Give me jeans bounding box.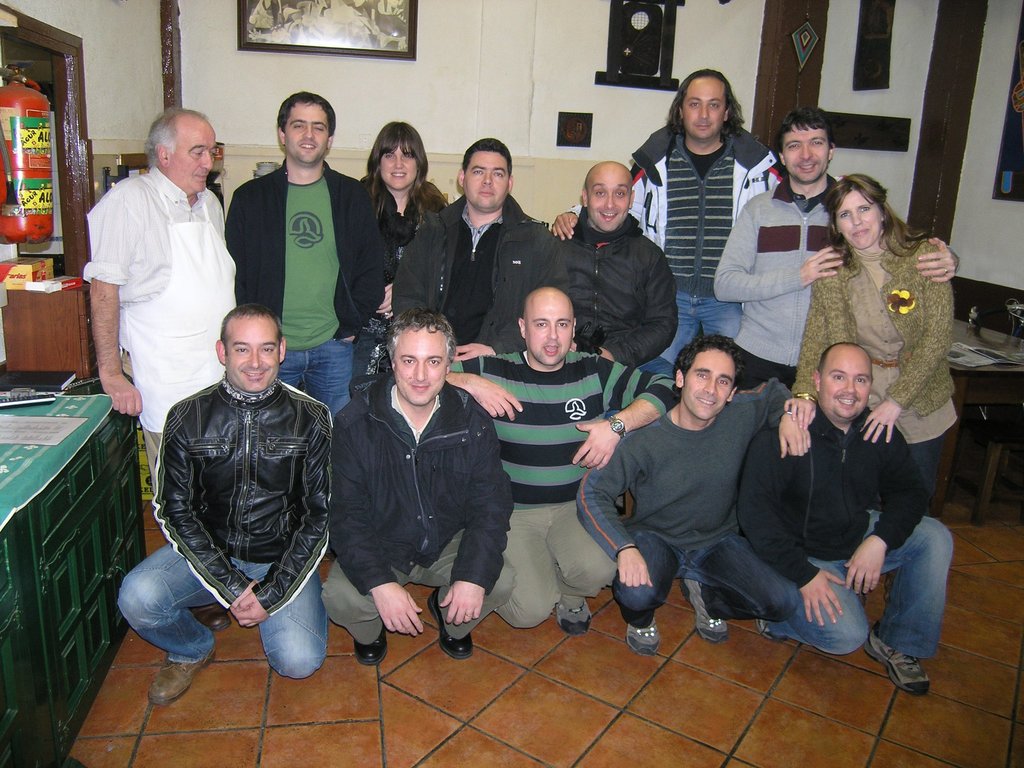
[left=659, top=291, right=745, bottom=365].
